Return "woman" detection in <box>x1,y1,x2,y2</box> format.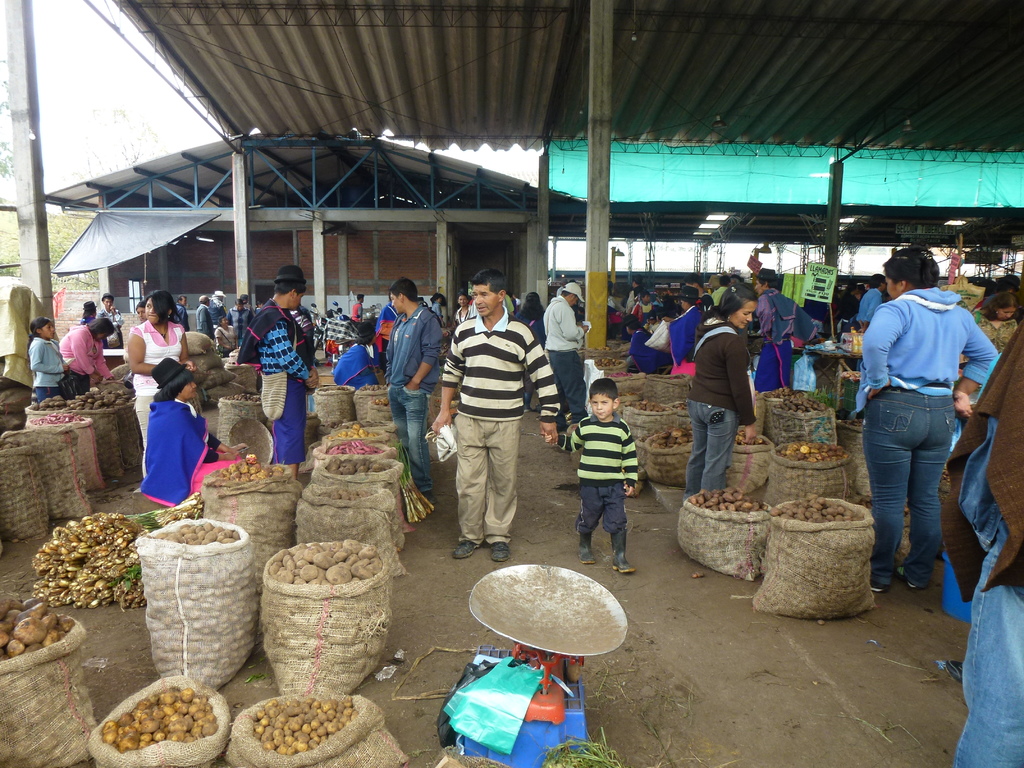
<box>252,301,263,314</box>.
